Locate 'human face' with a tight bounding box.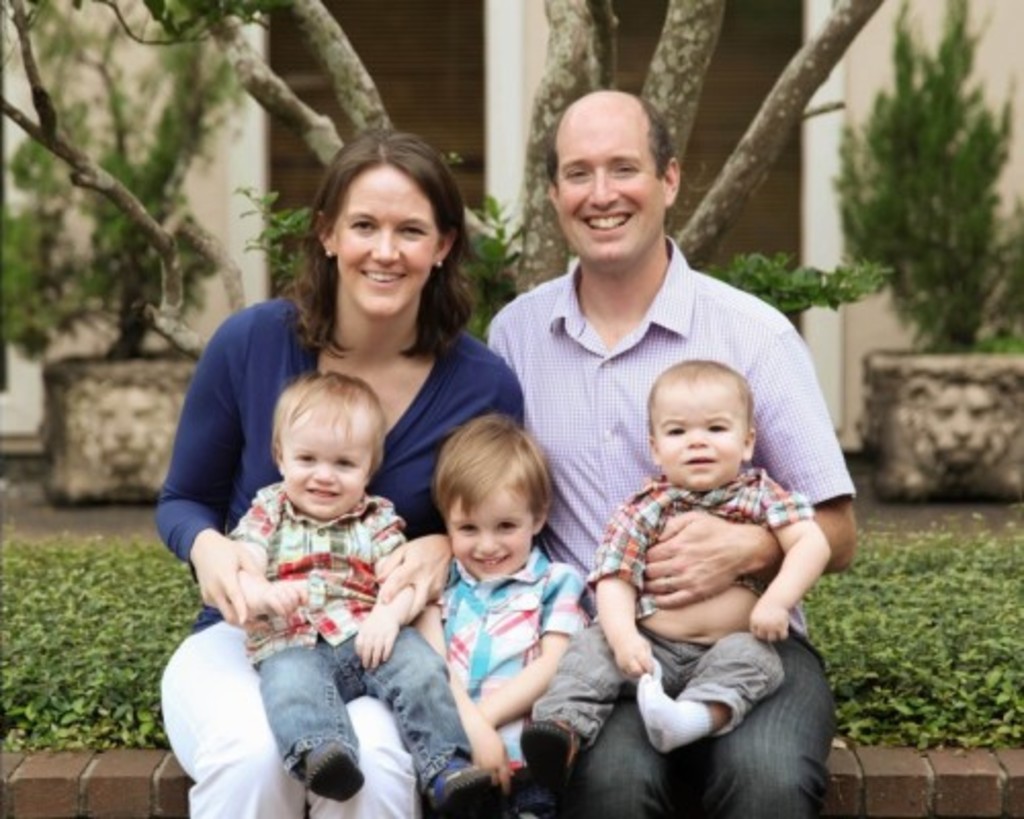
Rect(274, 410, 365, 522).
